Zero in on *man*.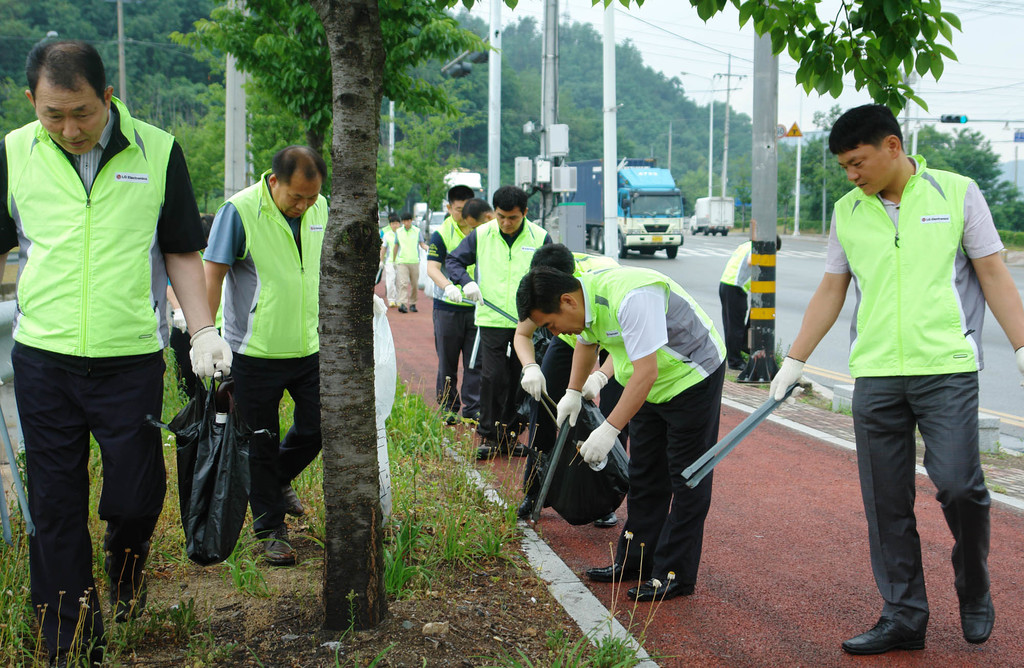
Zeroed in: rect(459, 196, 493, 235).
